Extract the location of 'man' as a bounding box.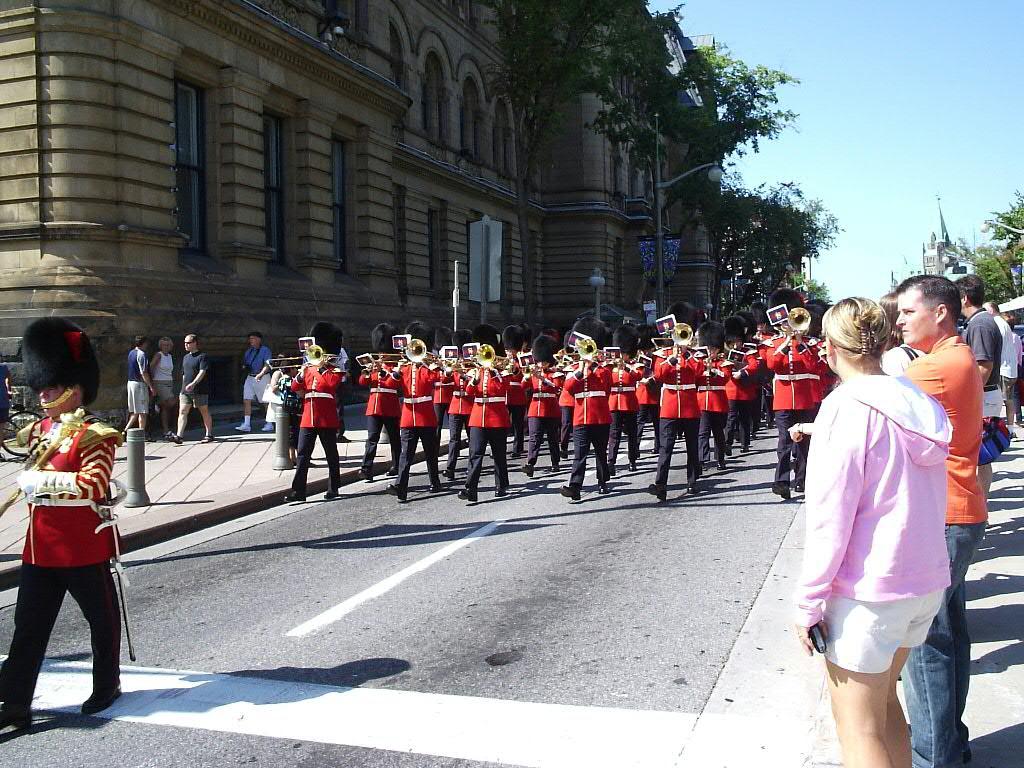
pyautogui.locateOnScreen(494, 325, 533, 459).
